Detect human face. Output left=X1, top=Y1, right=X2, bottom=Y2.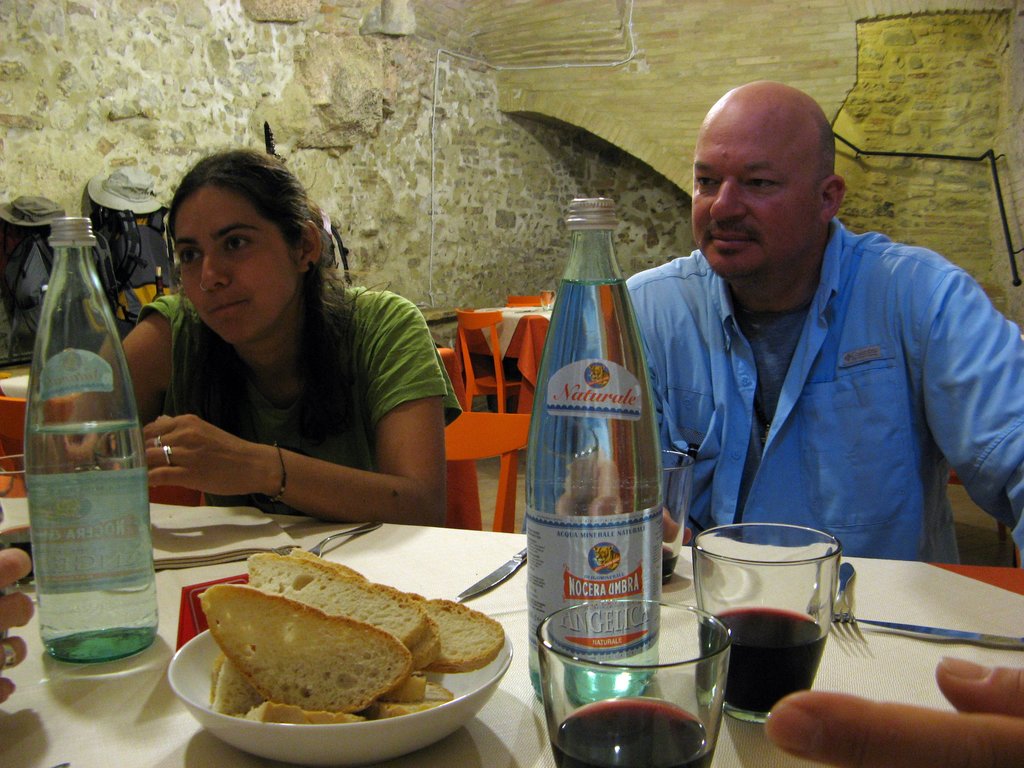
left=173, top=184, right=291, bottom=344.
